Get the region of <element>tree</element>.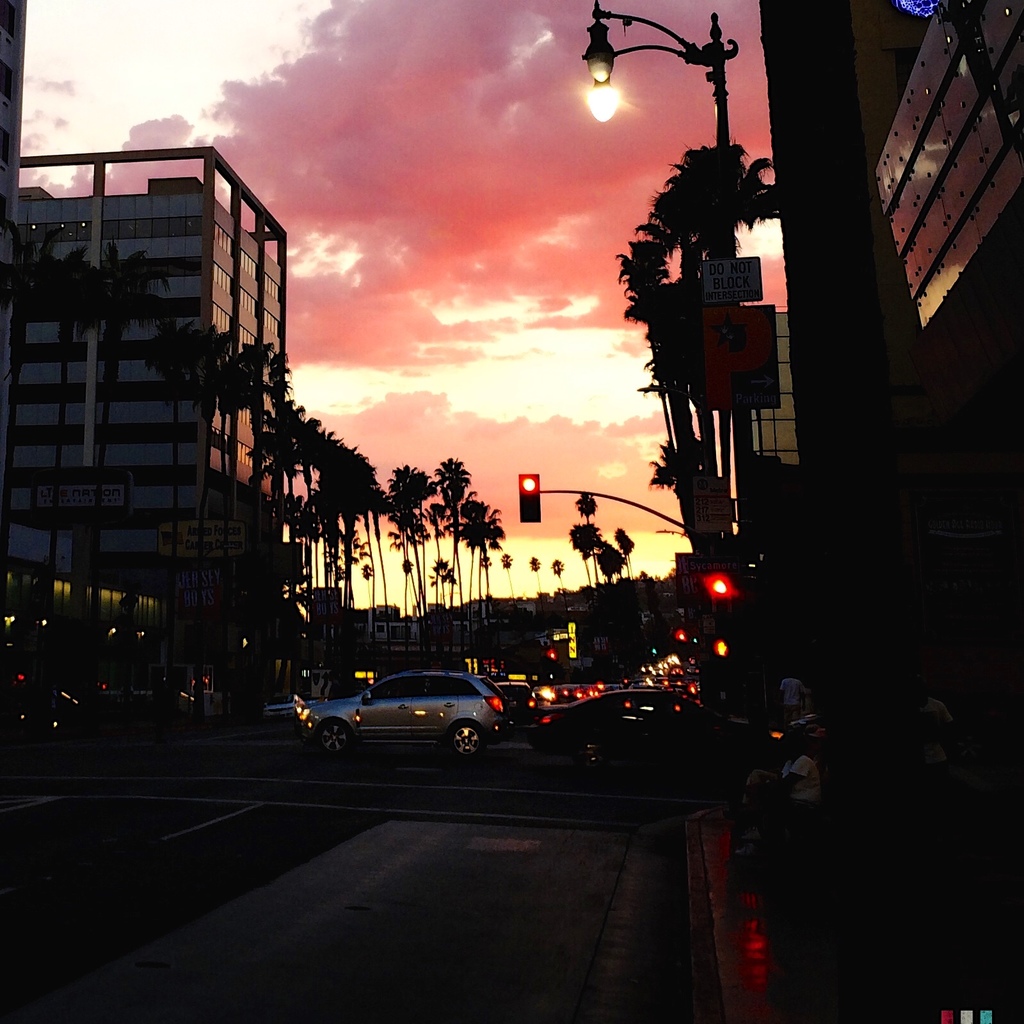
<box>616,142,781,541</box>.
